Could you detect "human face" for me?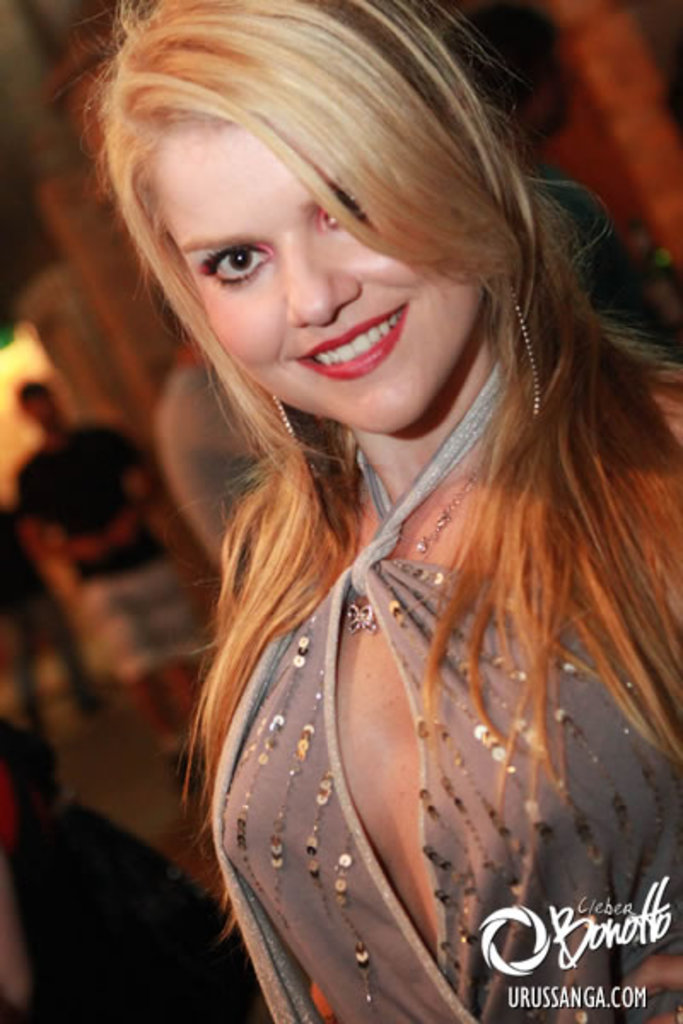
Detection result: {"left": 159, "top": 118, "right": 466, "bottom": 440}.
